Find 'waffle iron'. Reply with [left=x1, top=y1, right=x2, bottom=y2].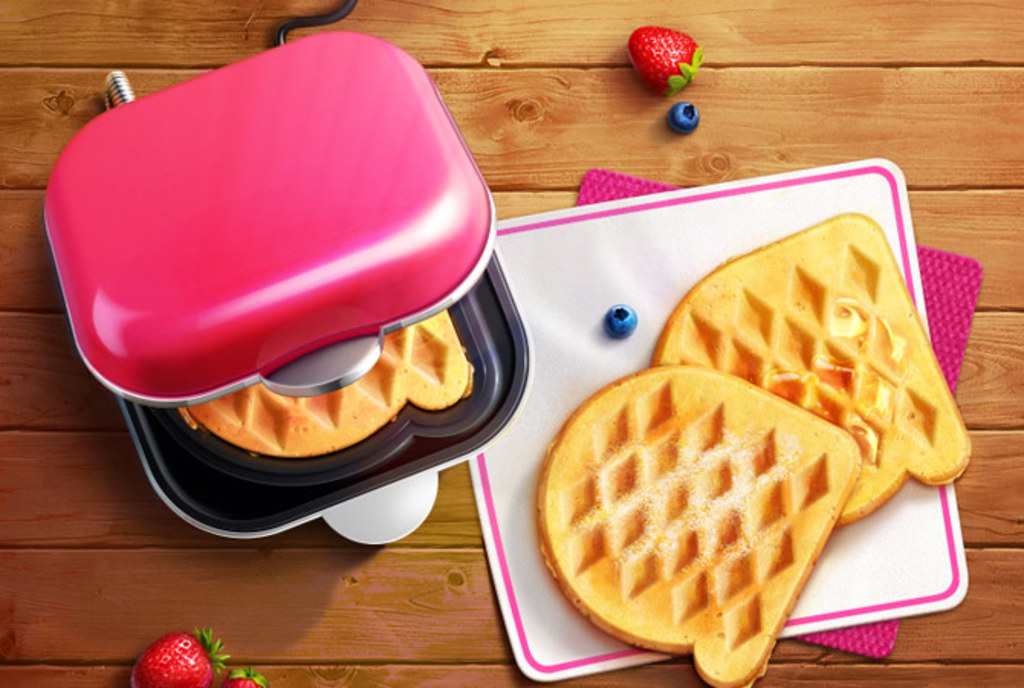
[left=35, top=31, right=538, bottom=550].
